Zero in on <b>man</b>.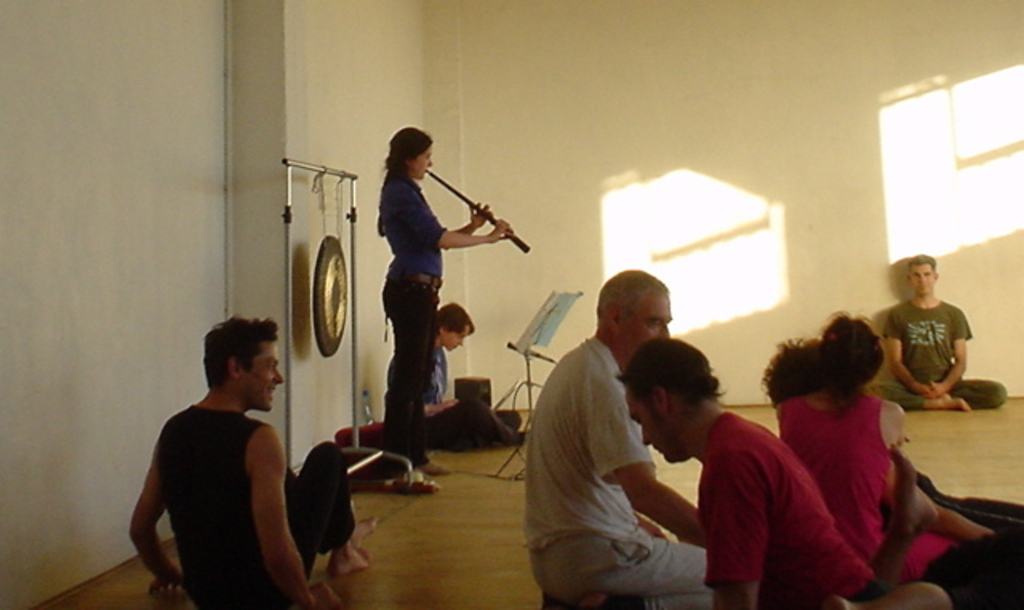
Zeroed in: 874,253,1013,411.
